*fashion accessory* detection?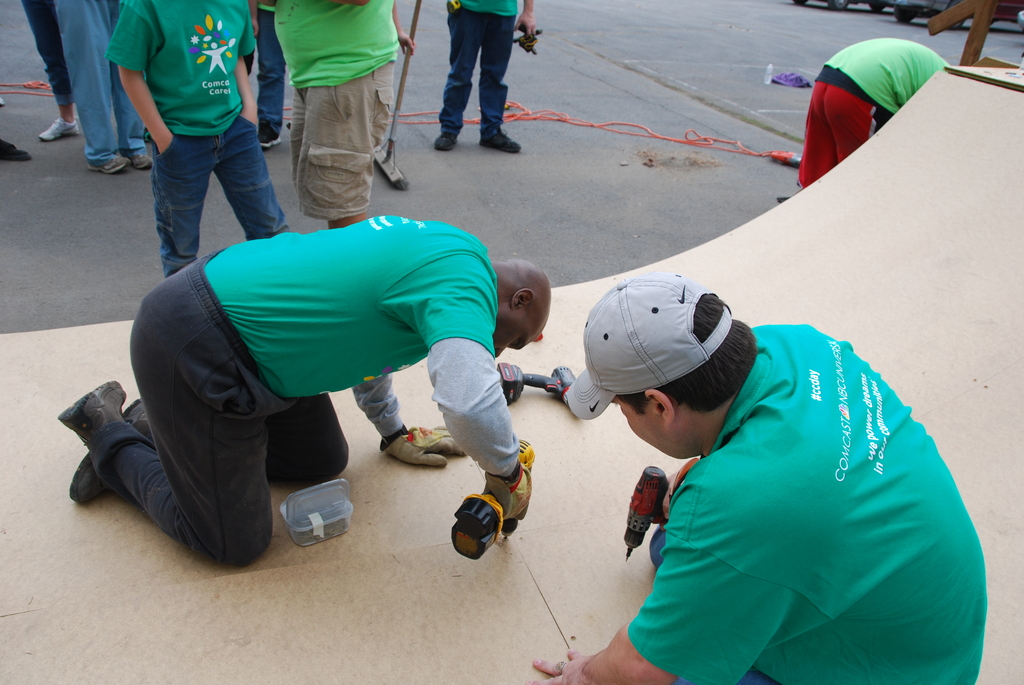
bbox=[59, 379, 127, 446]
